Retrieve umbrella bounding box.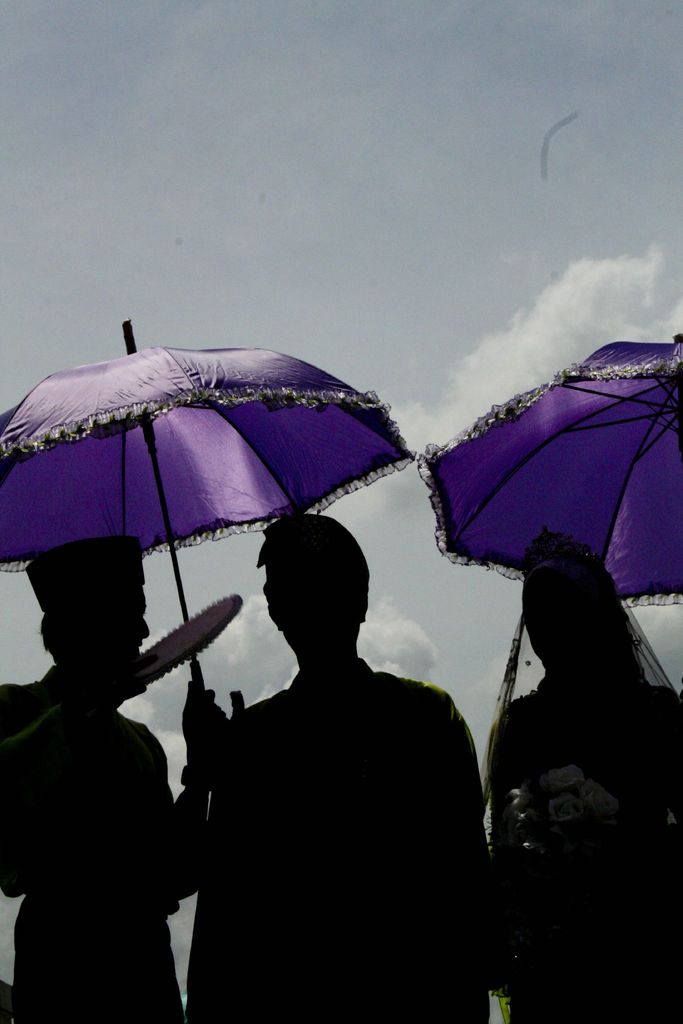
Bounding box: x1=418 y1=332 x2=682 y2=612.
